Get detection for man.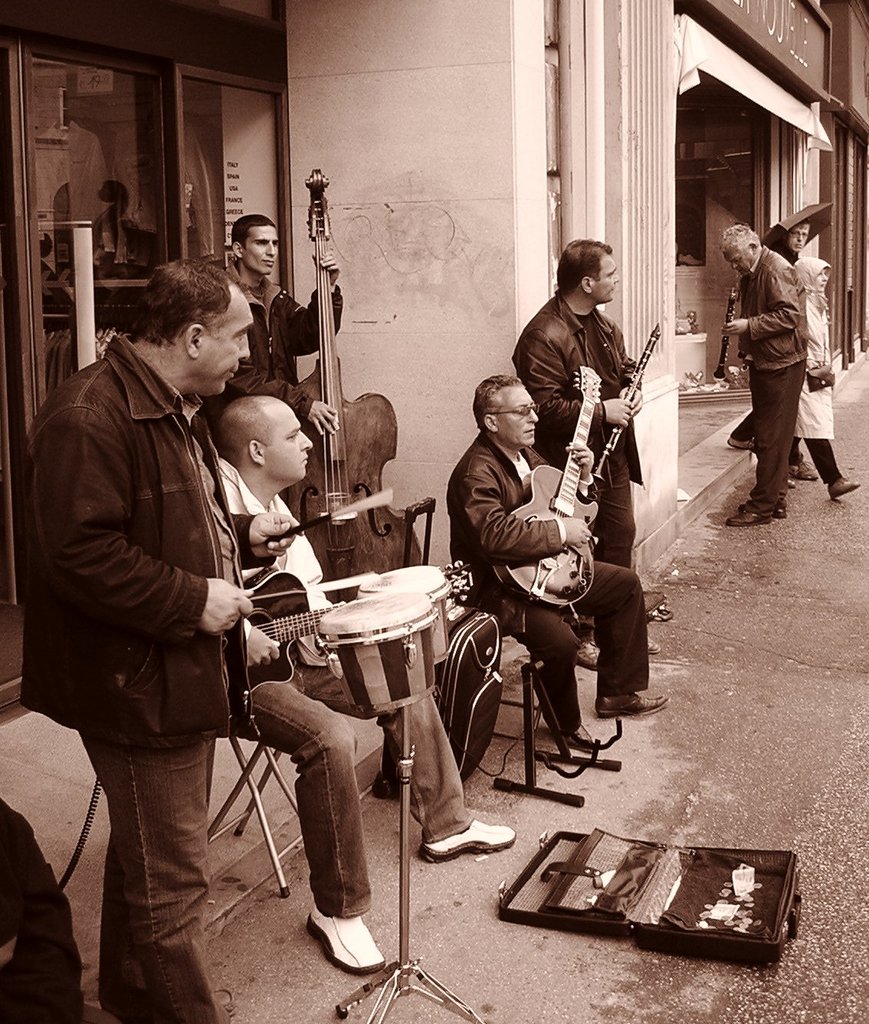
Detection: box(44, 223, 273, 963).
